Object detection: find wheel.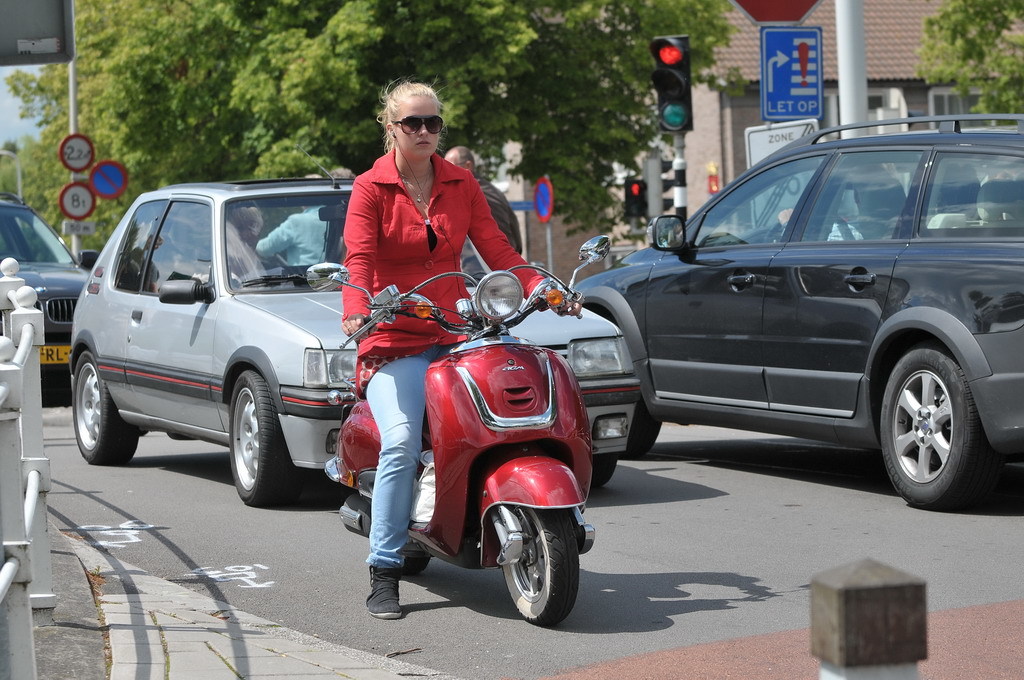
875:332:989:513.
